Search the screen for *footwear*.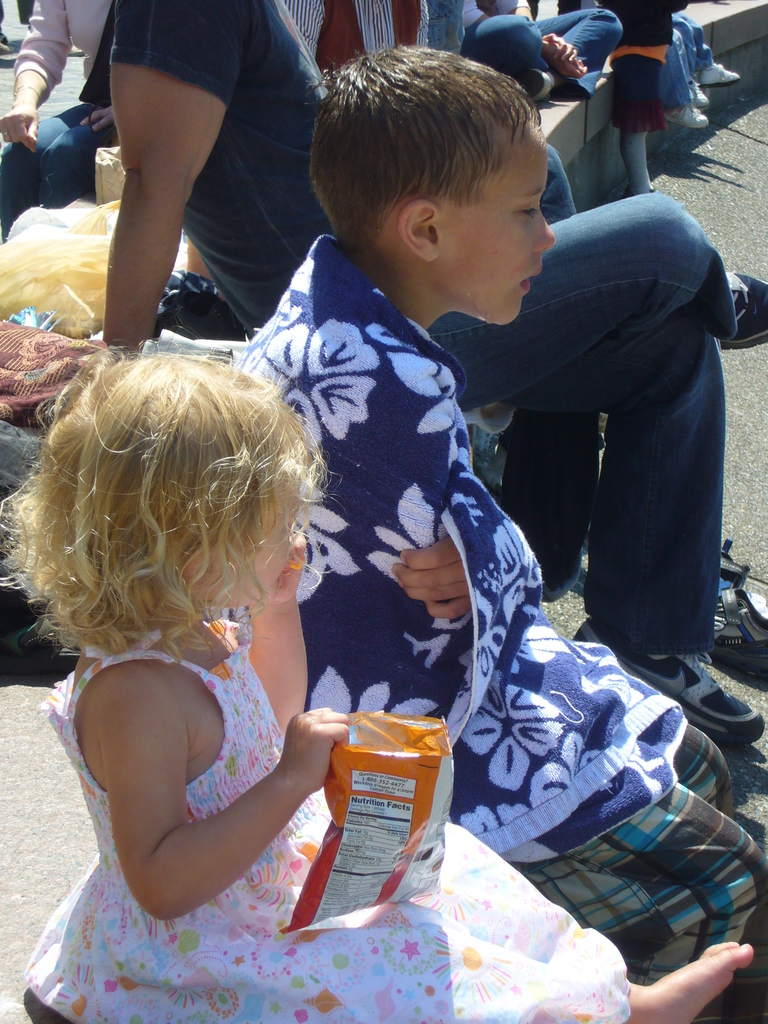
Found at region(561, 635, 765, 746).
